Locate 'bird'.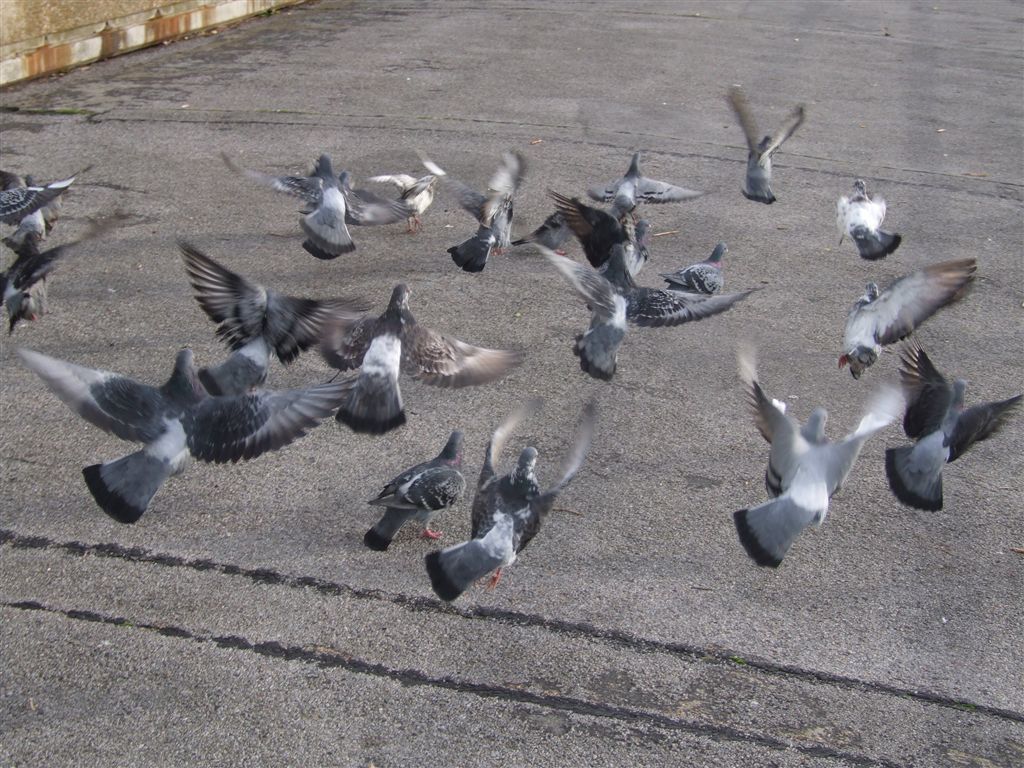
Bounding box: 0, 231, 83, 330.
